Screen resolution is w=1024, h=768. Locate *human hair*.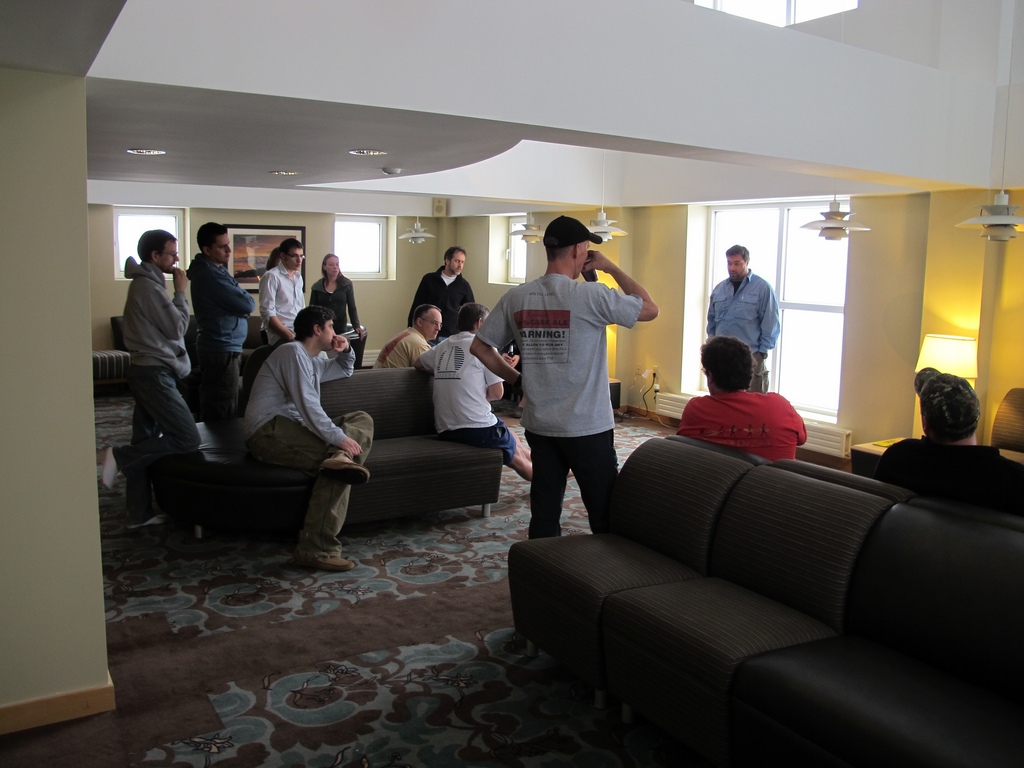
detection(409, 304, 437, 323).
